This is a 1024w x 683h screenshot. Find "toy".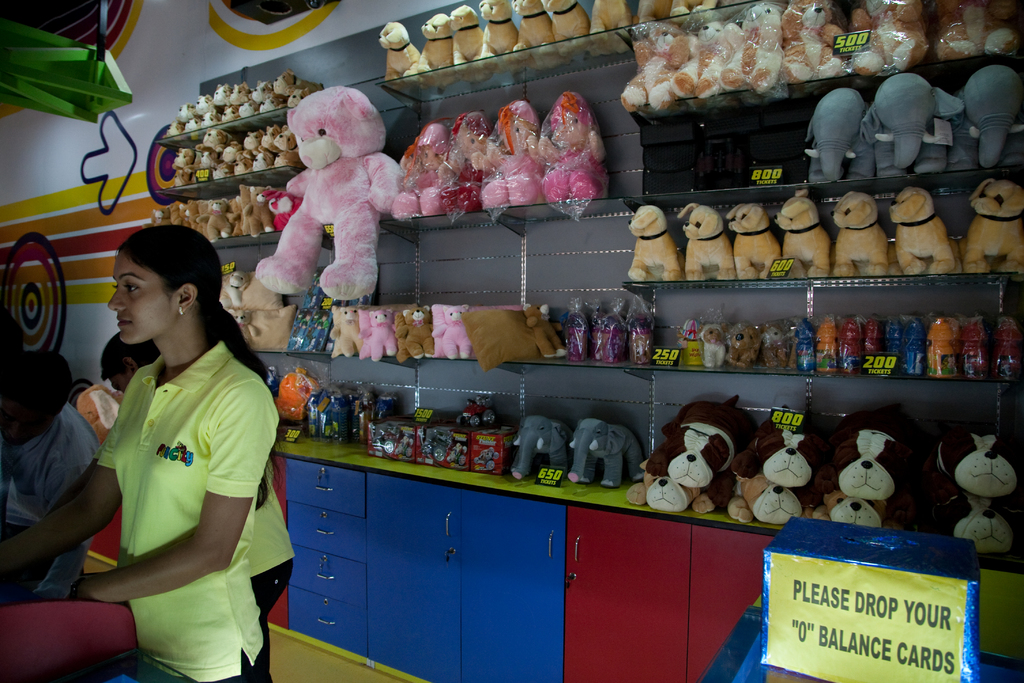
Bounding box: region(721, 325, 758, 378).
